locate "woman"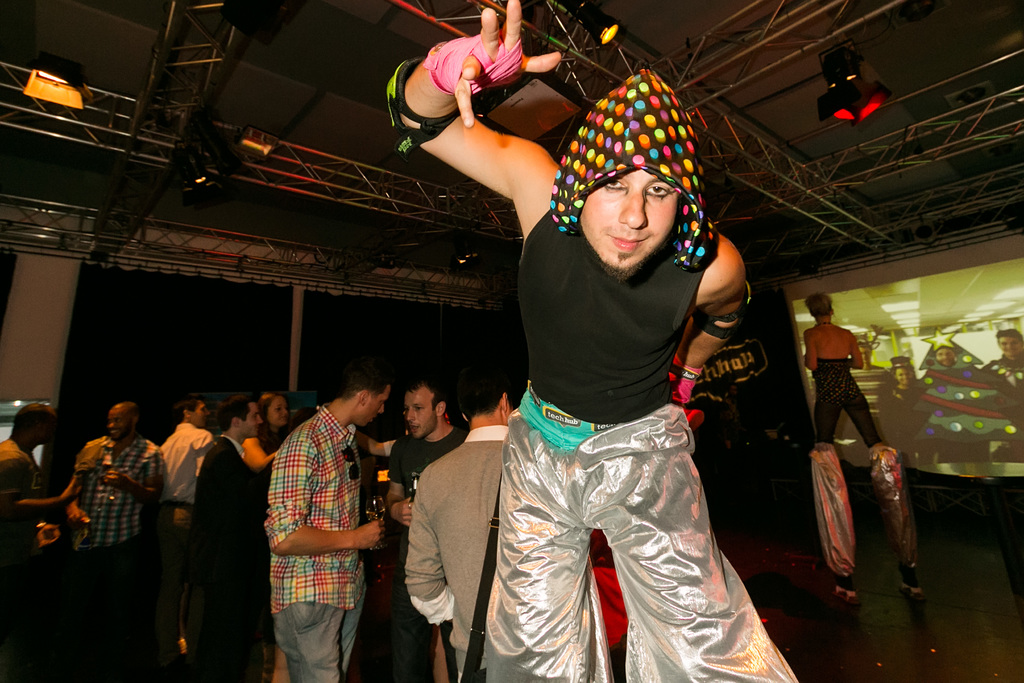
802:292:893:450
